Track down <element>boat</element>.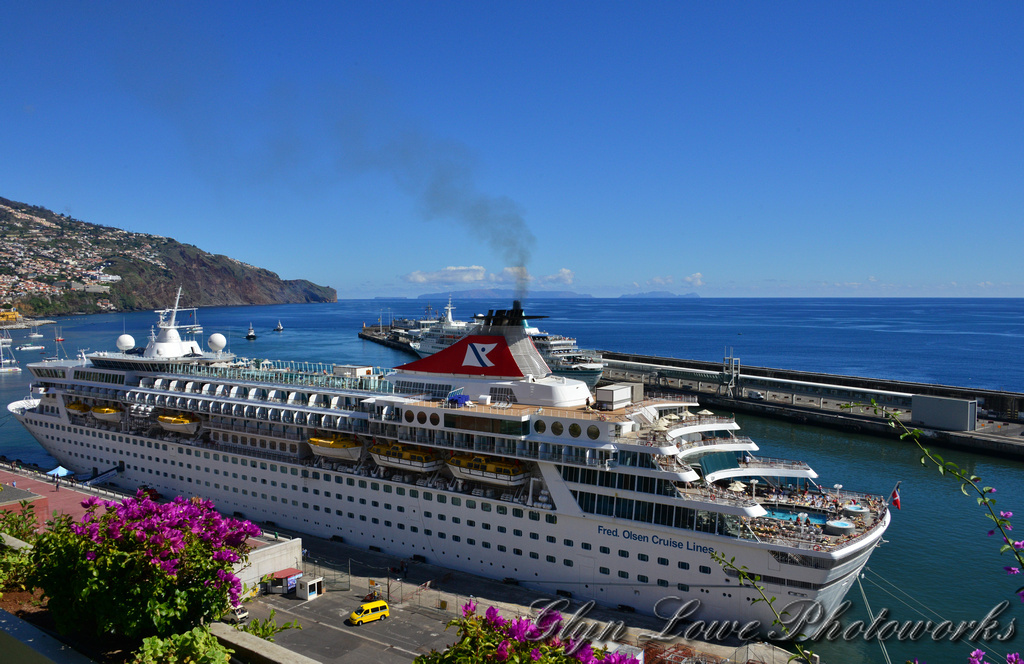
Tracked to left=0, top=365, right=26, bottom=376.
